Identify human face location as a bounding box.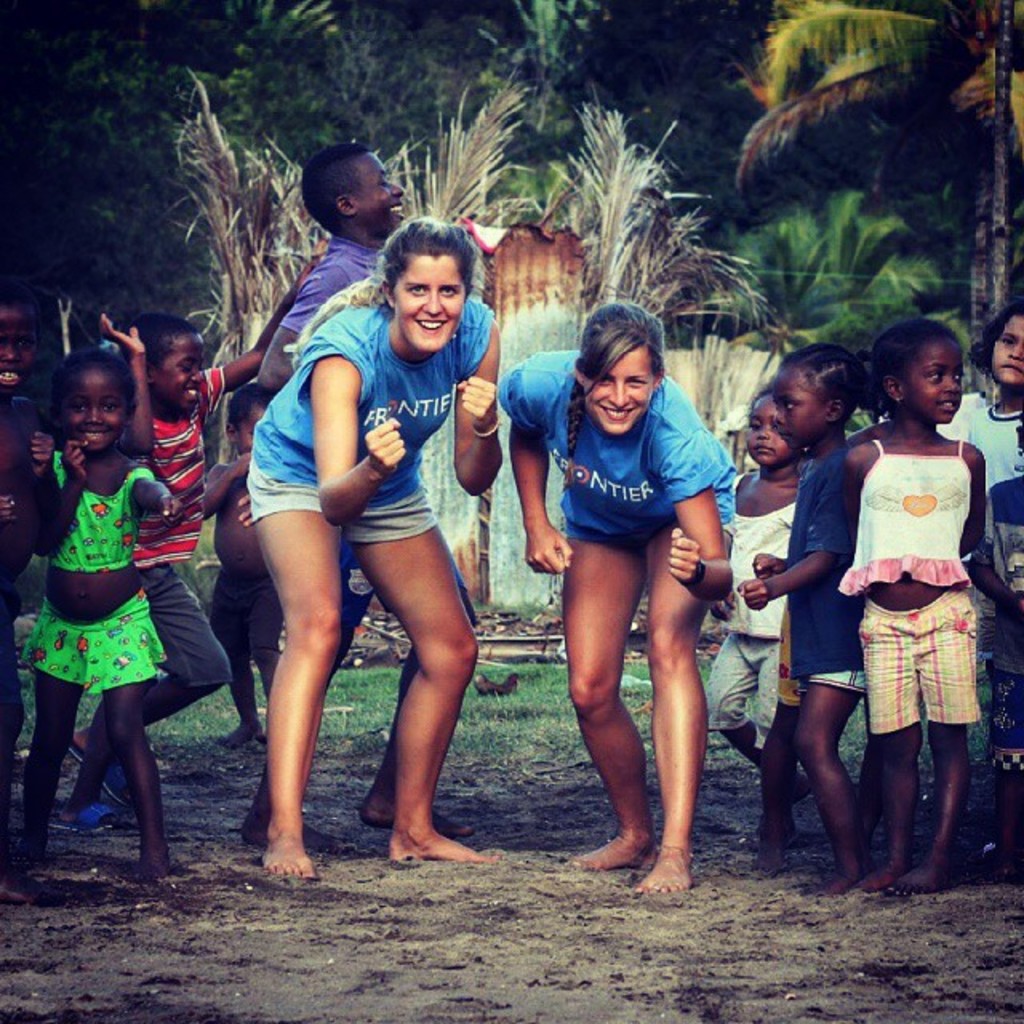
rect(395, 256, 464, 354).
